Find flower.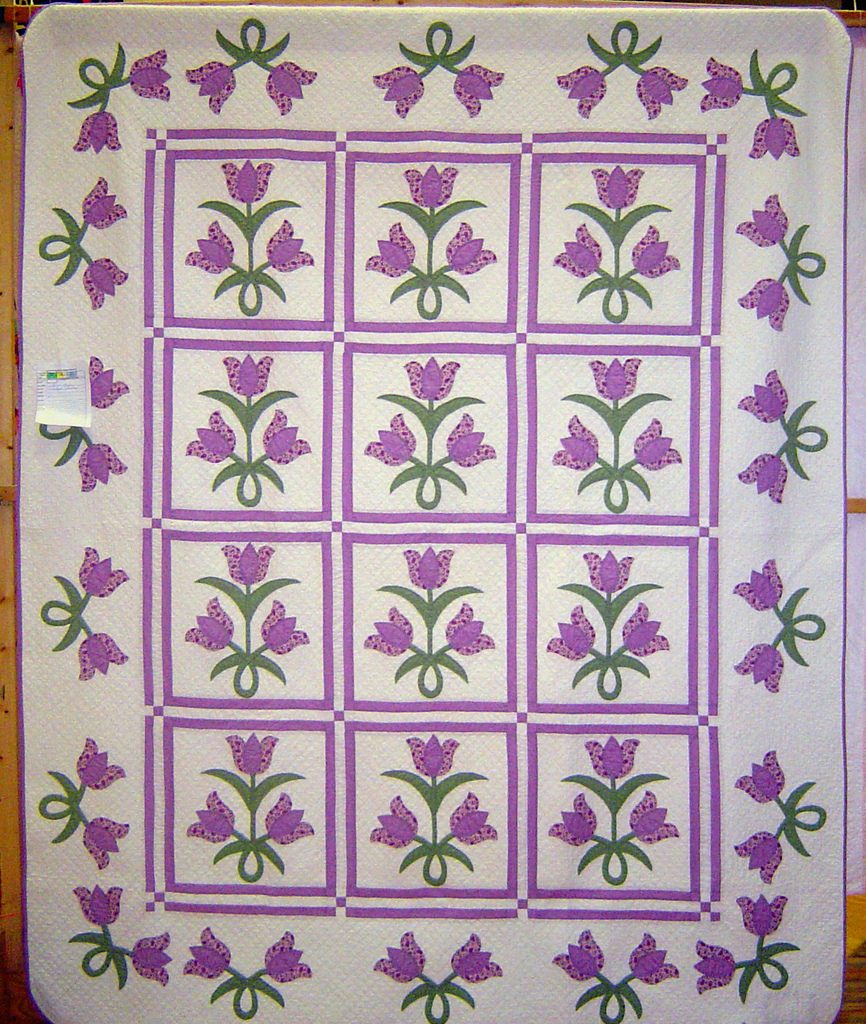
[left=73, top=113, right=121, bottom=155].
